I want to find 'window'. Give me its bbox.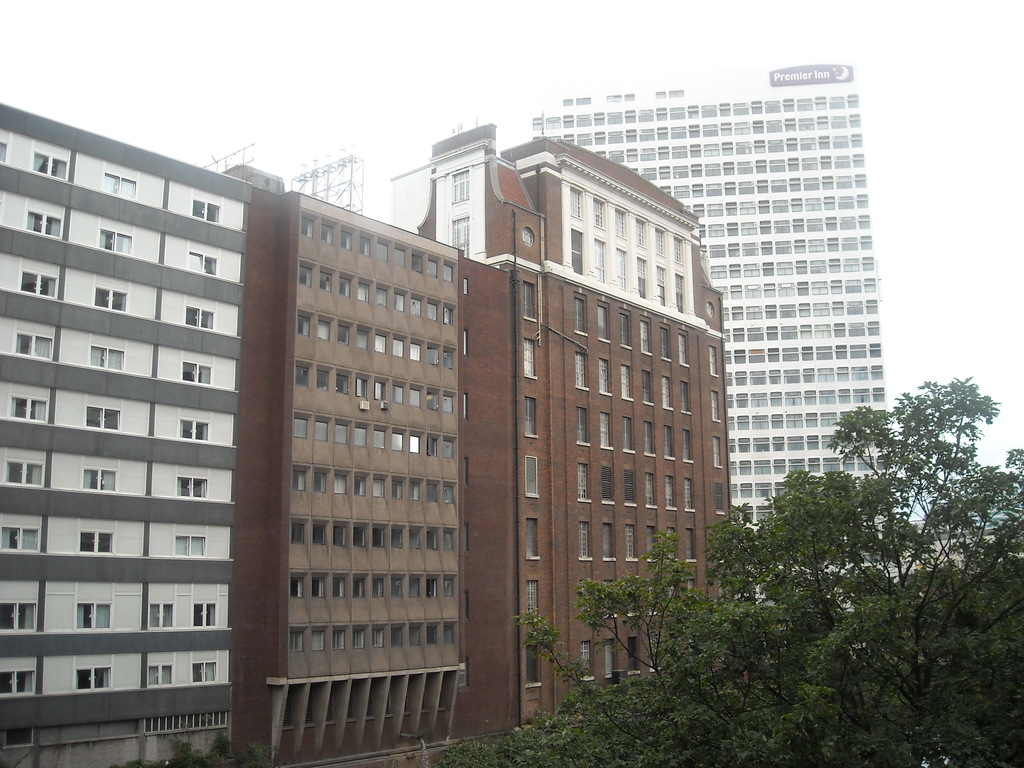
pyautogui.locateOnScreen(681, 578, 691, 593).
